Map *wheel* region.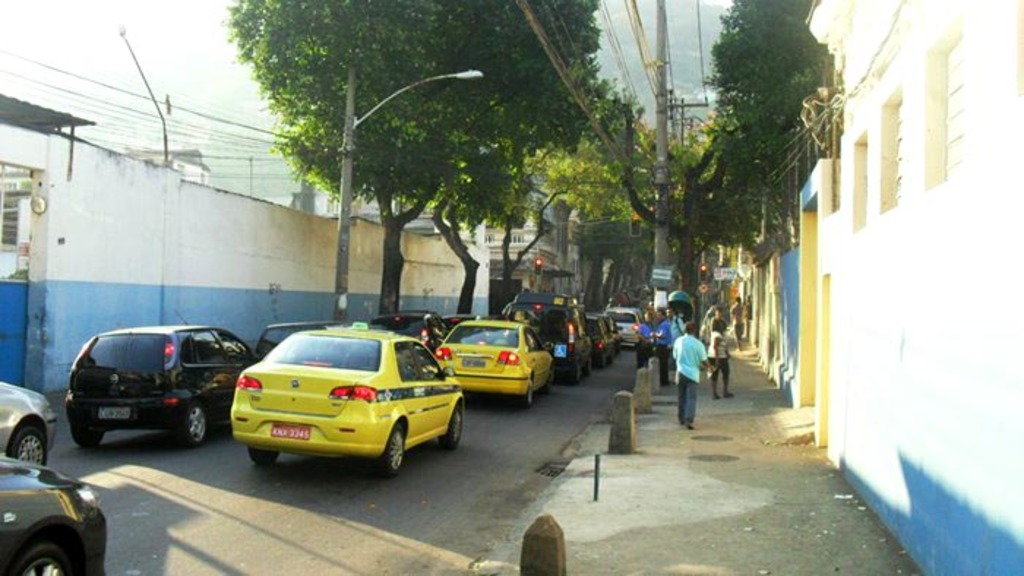
Mapped to x1=10, y1=424, x2=47, y2=468.
